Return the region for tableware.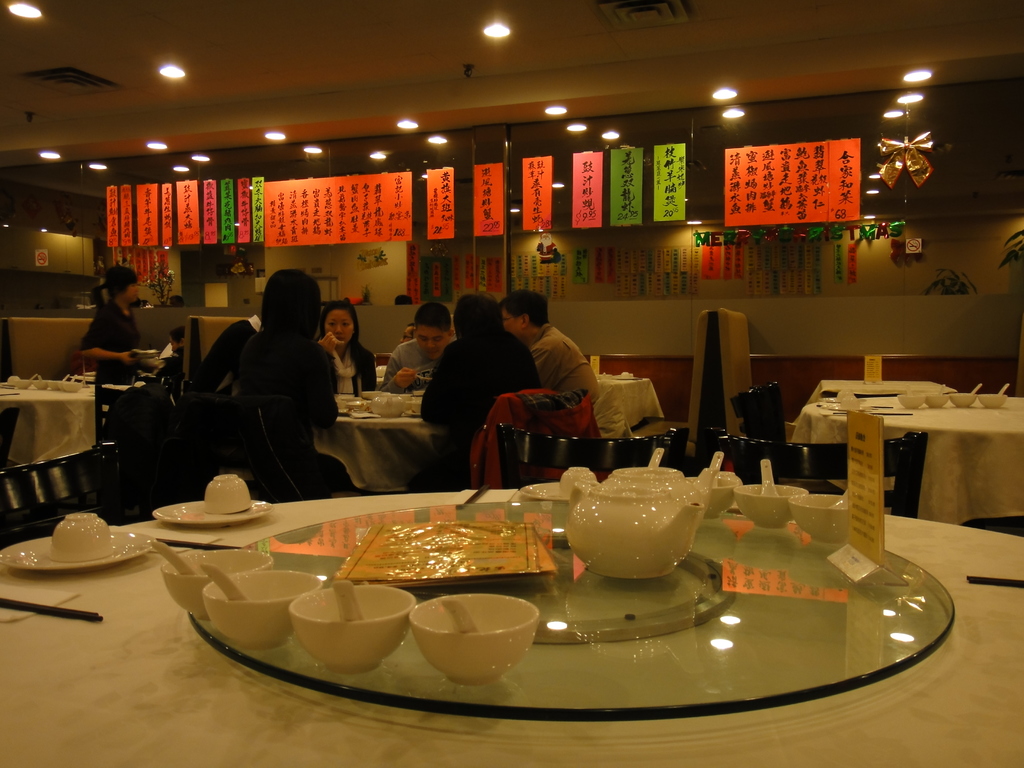
<box>926,394,950,407</box>.
